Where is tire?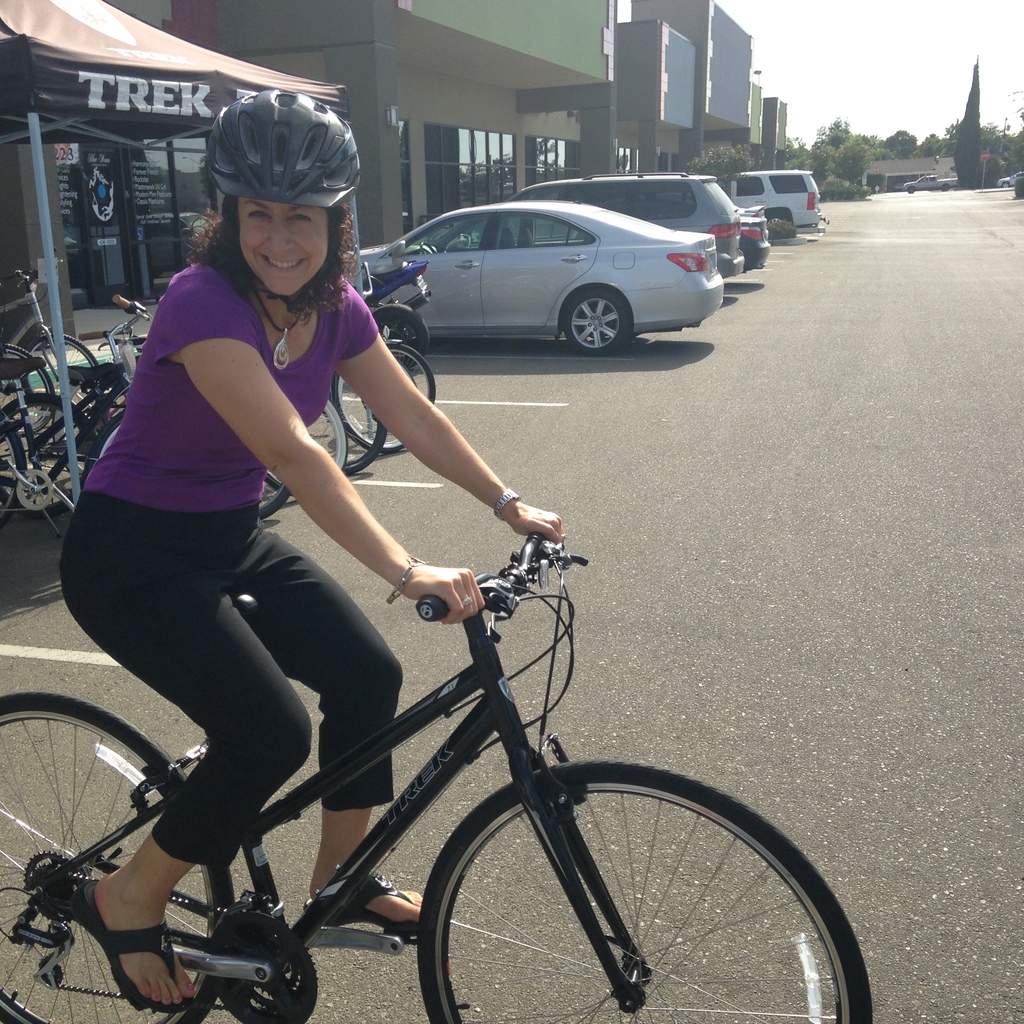
(x1=557, y1=278, x2=638, y2=358).
